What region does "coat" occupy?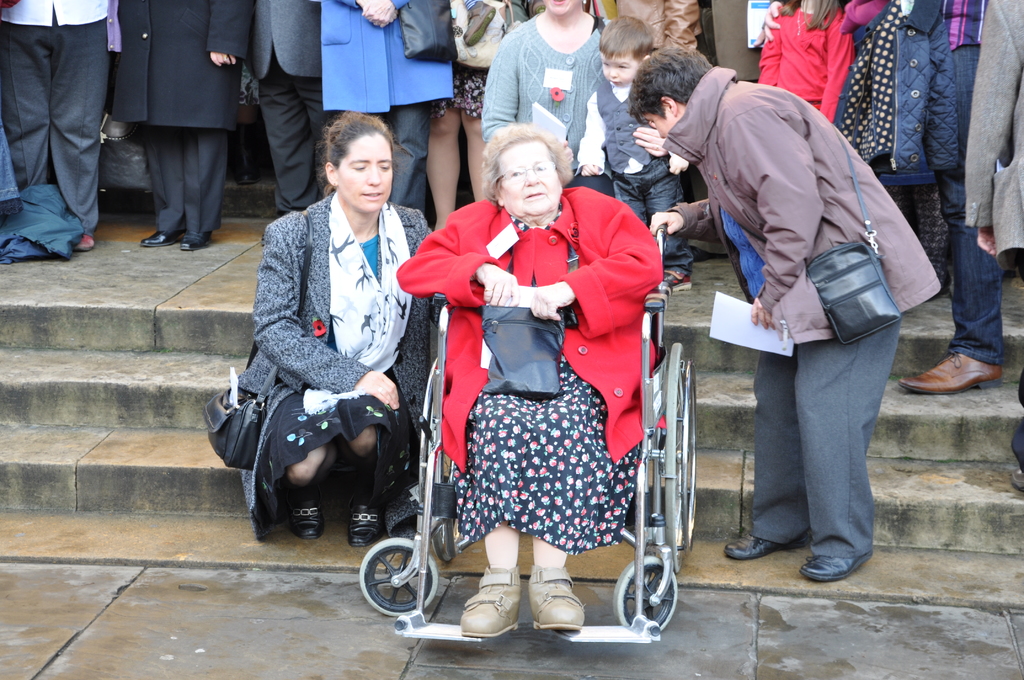
detection(314, 0, 452, 118).
